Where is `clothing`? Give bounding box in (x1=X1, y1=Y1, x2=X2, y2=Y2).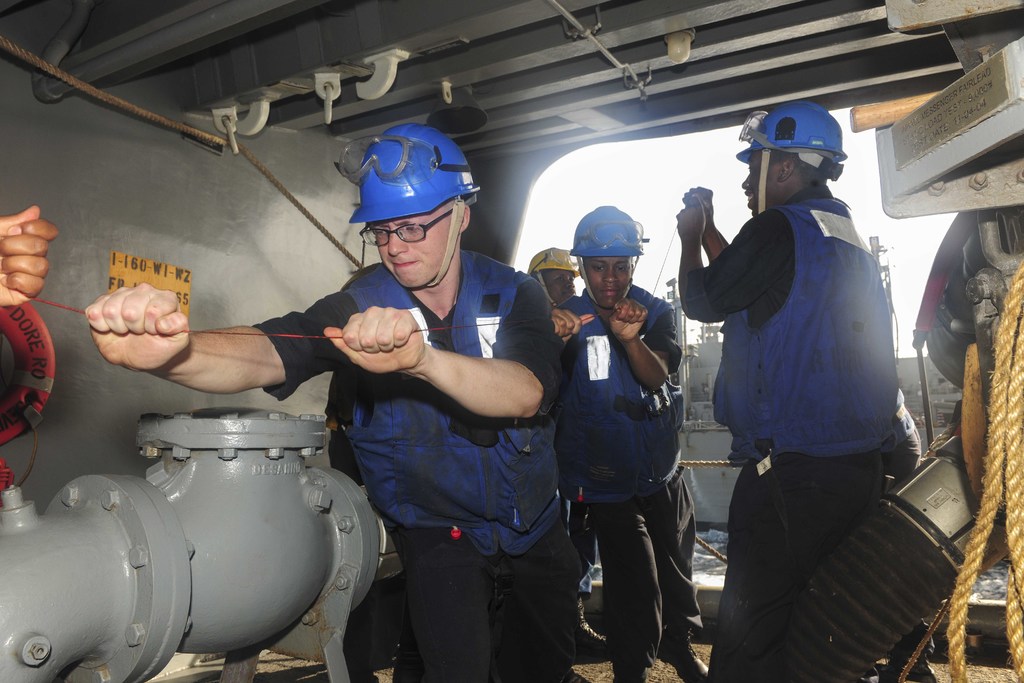
(x1=254, y1=244, x2=582, y2=682).
